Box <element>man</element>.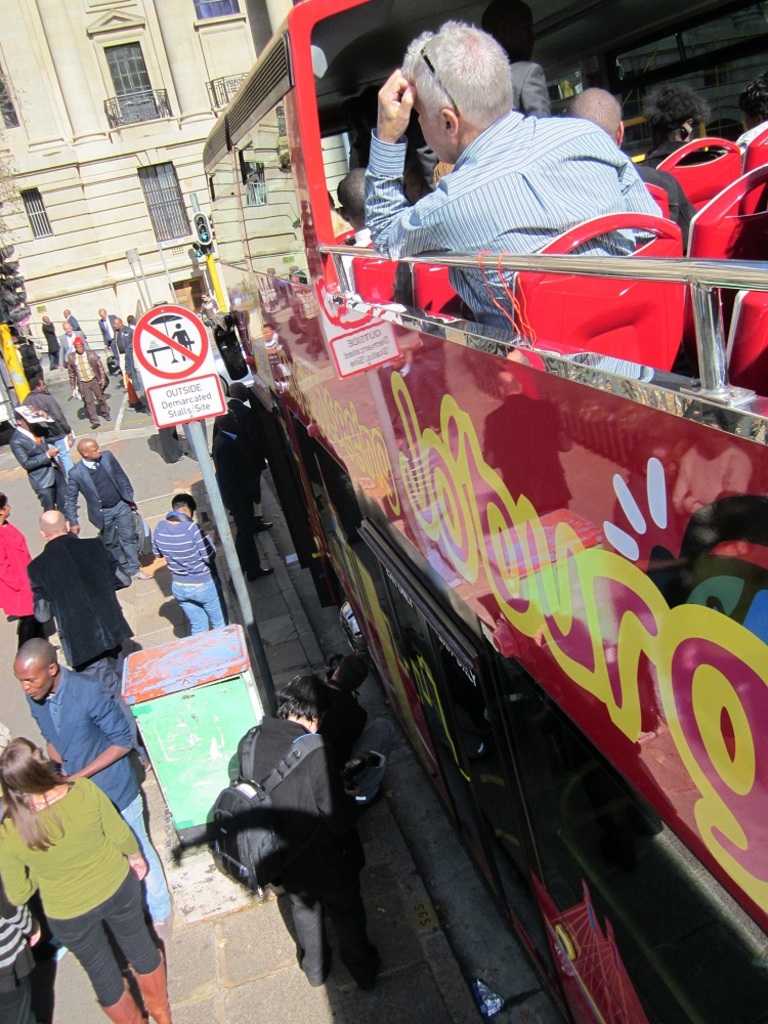
[223, 381, 262, 532].
